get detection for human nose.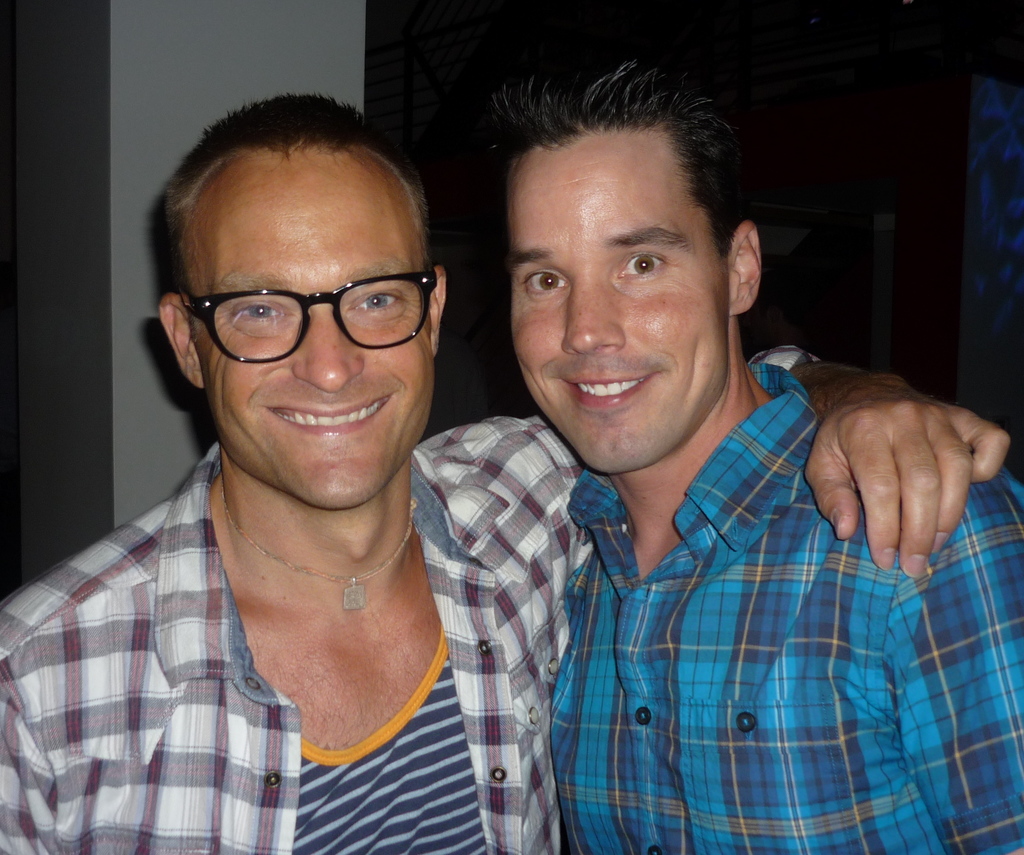
Detection: [297,305,366,390].
